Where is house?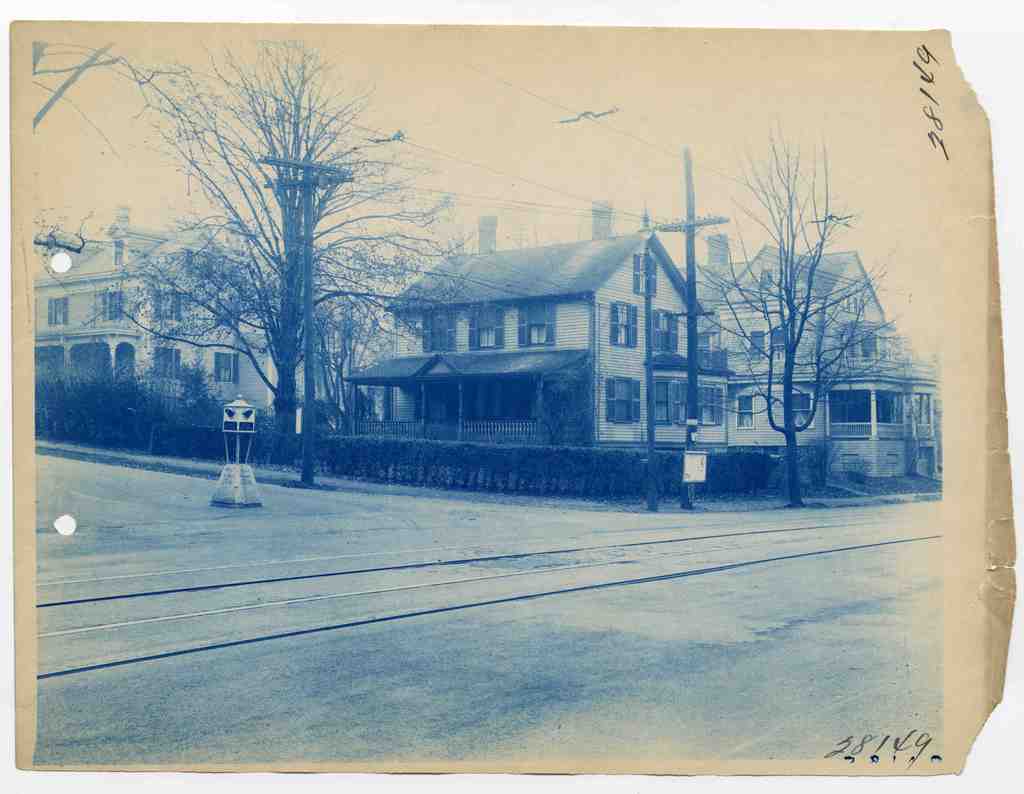
crop(344, 205, 710, 456).
